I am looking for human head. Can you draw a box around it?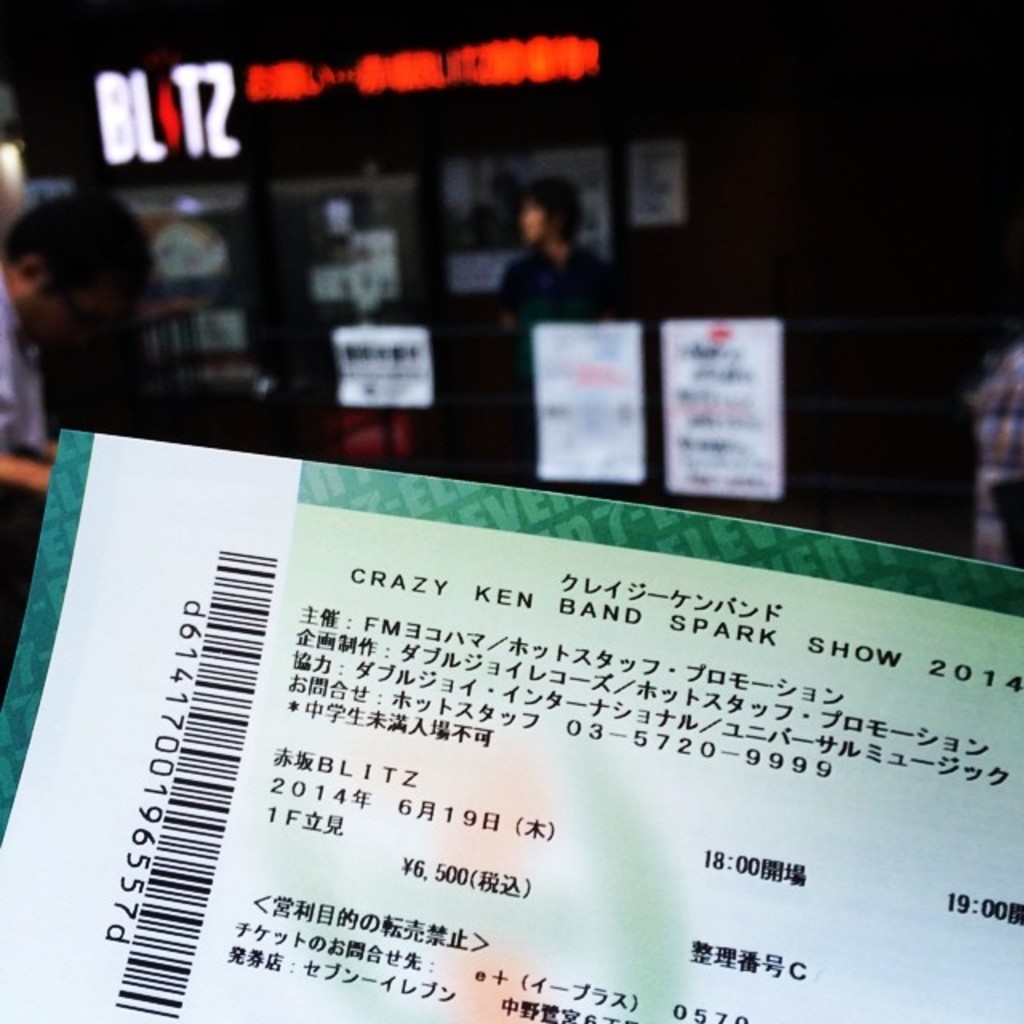
Sure, the bounding box is BBox(3, 195, 160, 354).
